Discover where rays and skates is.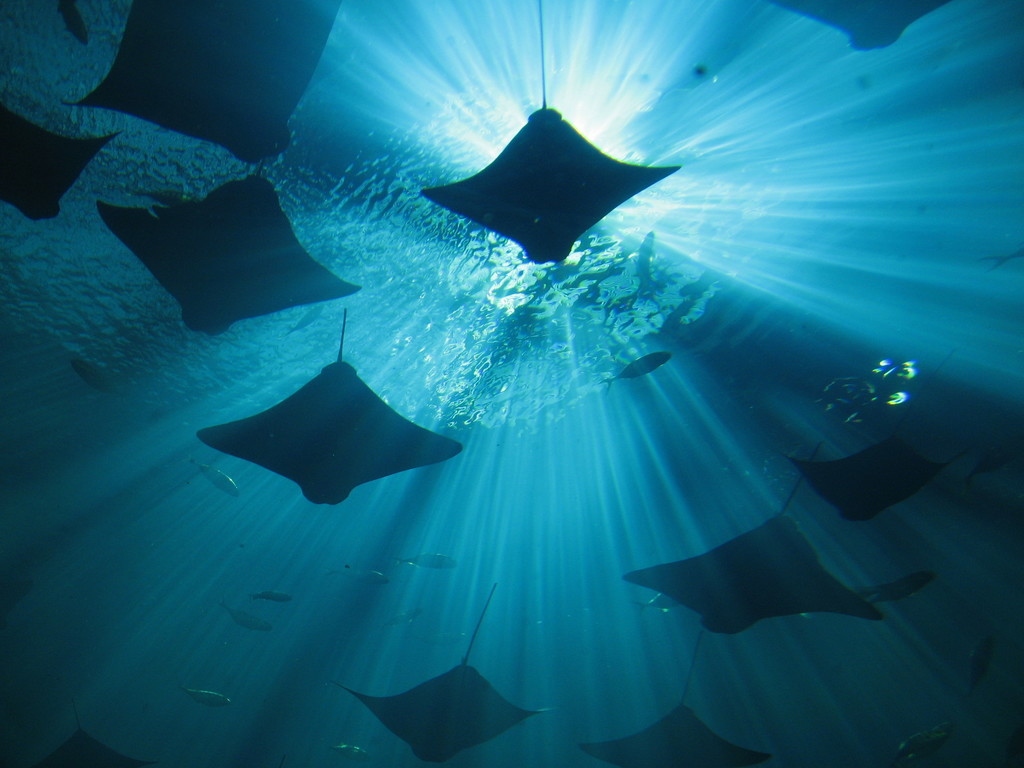
Discovered at box=[774, 0, 948, 57].
